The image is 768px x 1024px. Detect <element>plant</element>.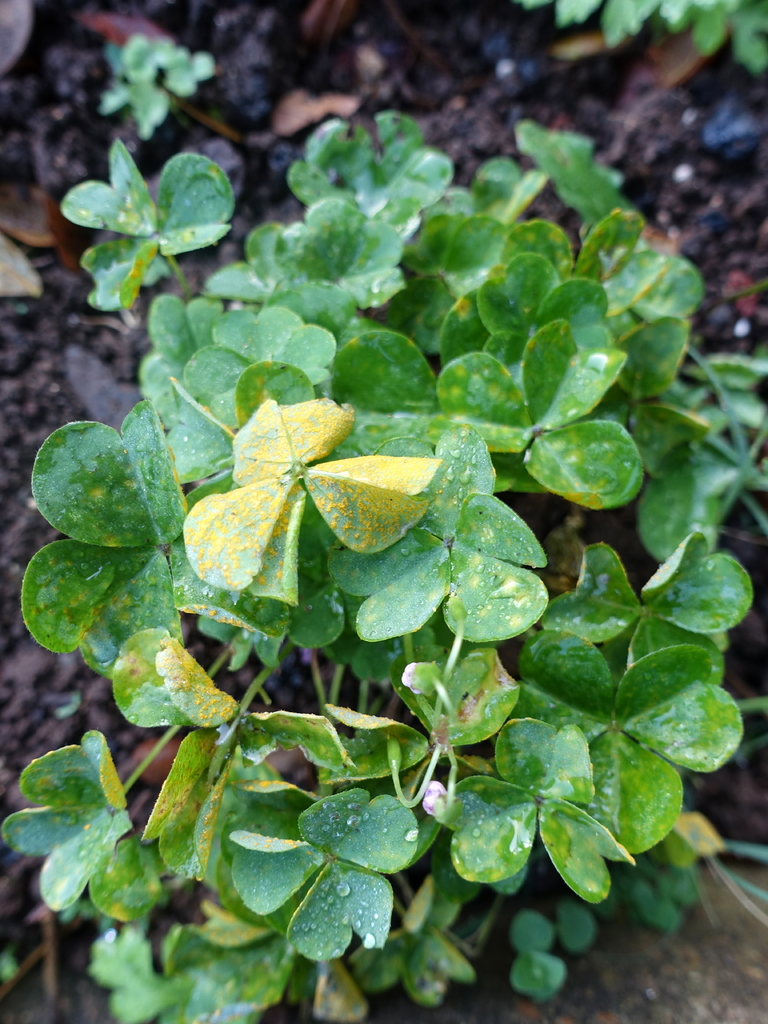
Detection: [100, 22, 219, 147].
